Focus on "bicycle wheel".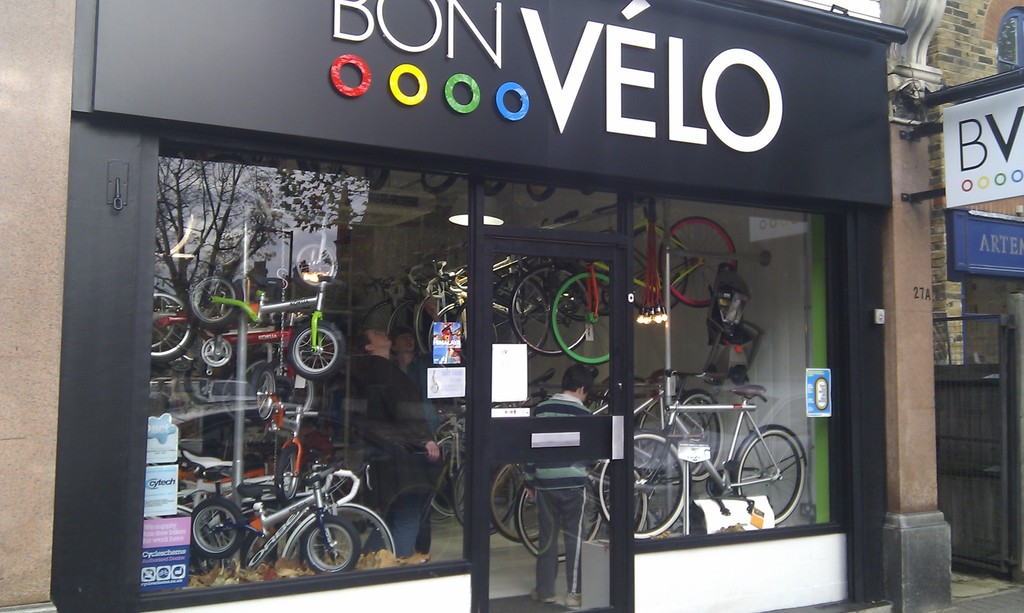
Focused at 675:401:712:471.
